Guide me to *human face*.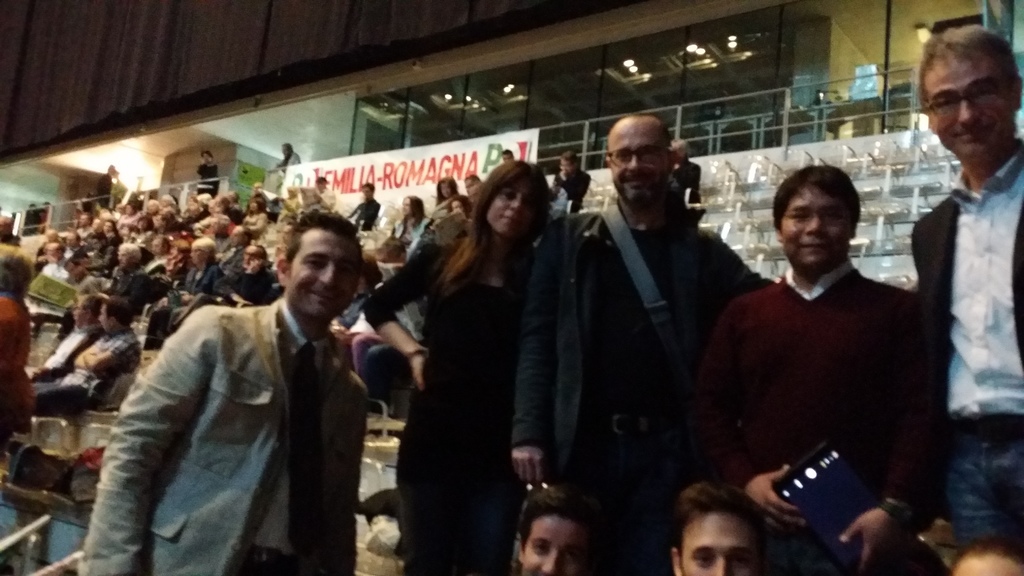
Guidance: <region>291, 230, 360, 320</region>.
